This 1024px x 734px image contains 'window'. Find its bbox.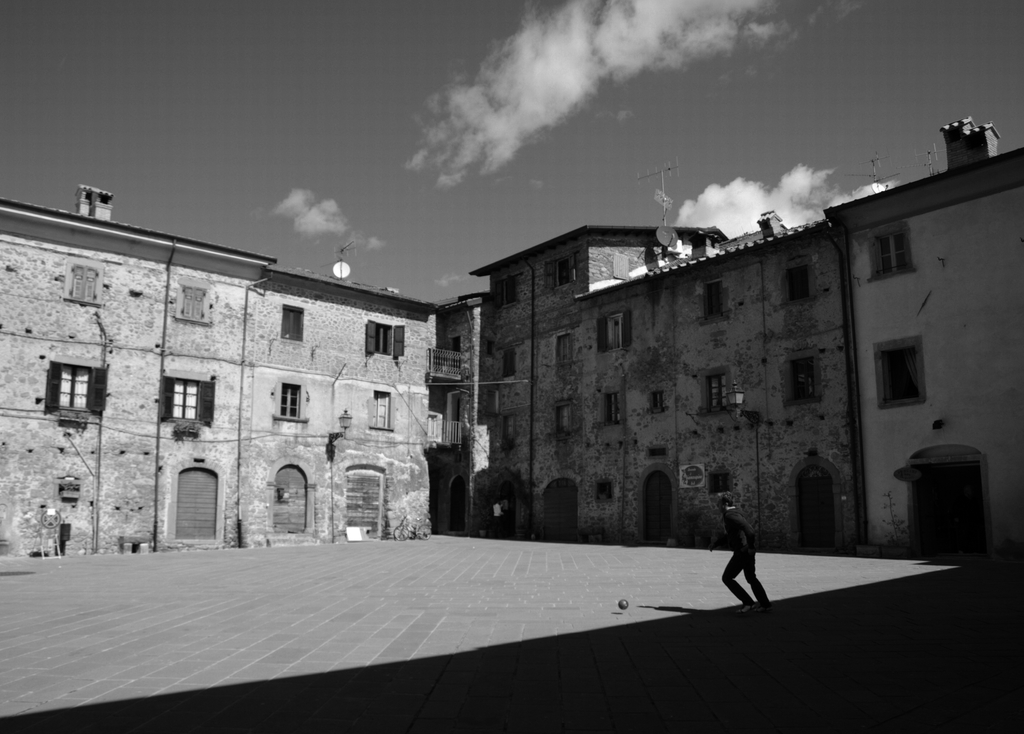
bbox=(786, 267, 811, 302).
